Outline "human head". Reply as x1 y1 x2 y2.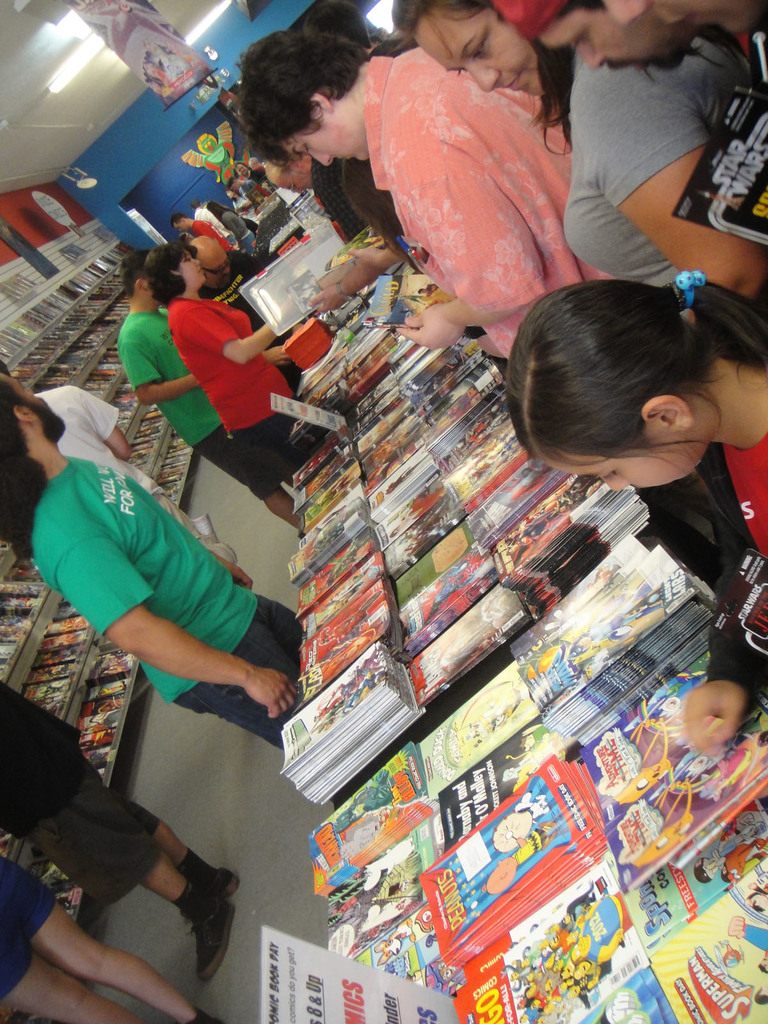
140 245 202 301.
